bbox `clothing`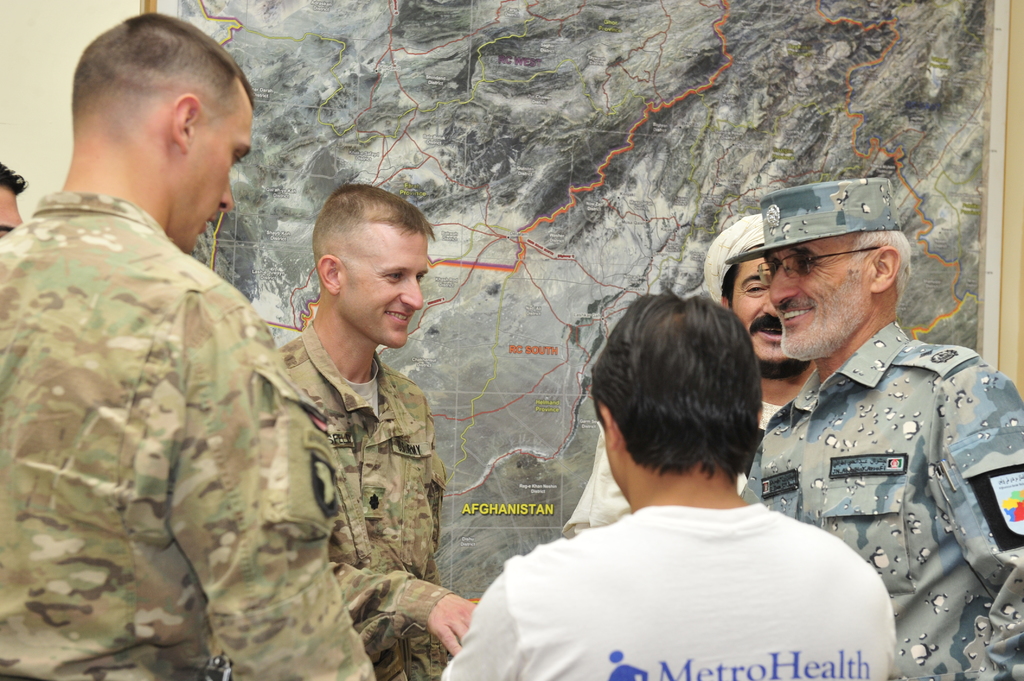
Rect(567, 401, 786, 534)
